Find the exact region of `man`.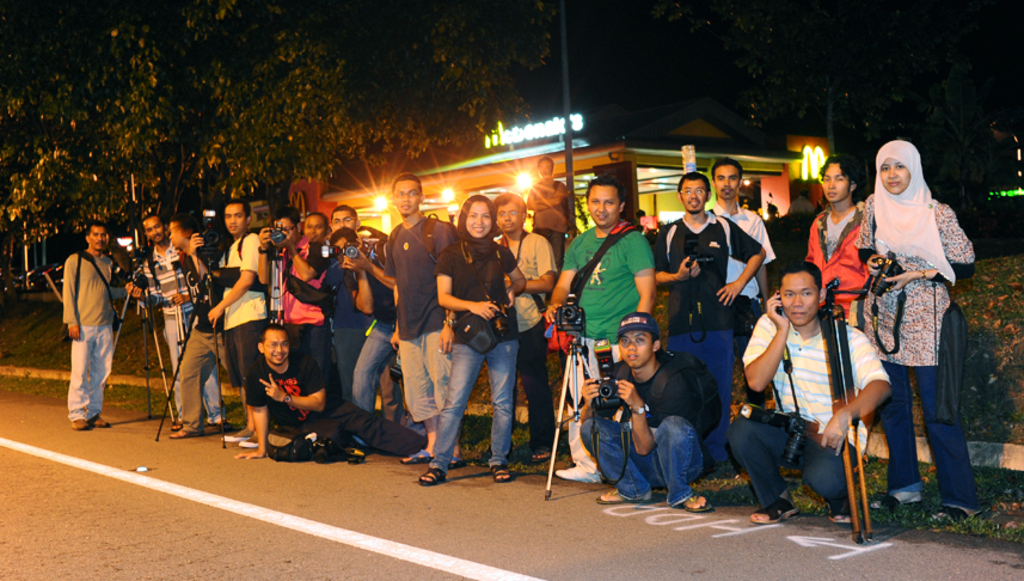
Exact region: BBox(326, 225, 411, 432).
